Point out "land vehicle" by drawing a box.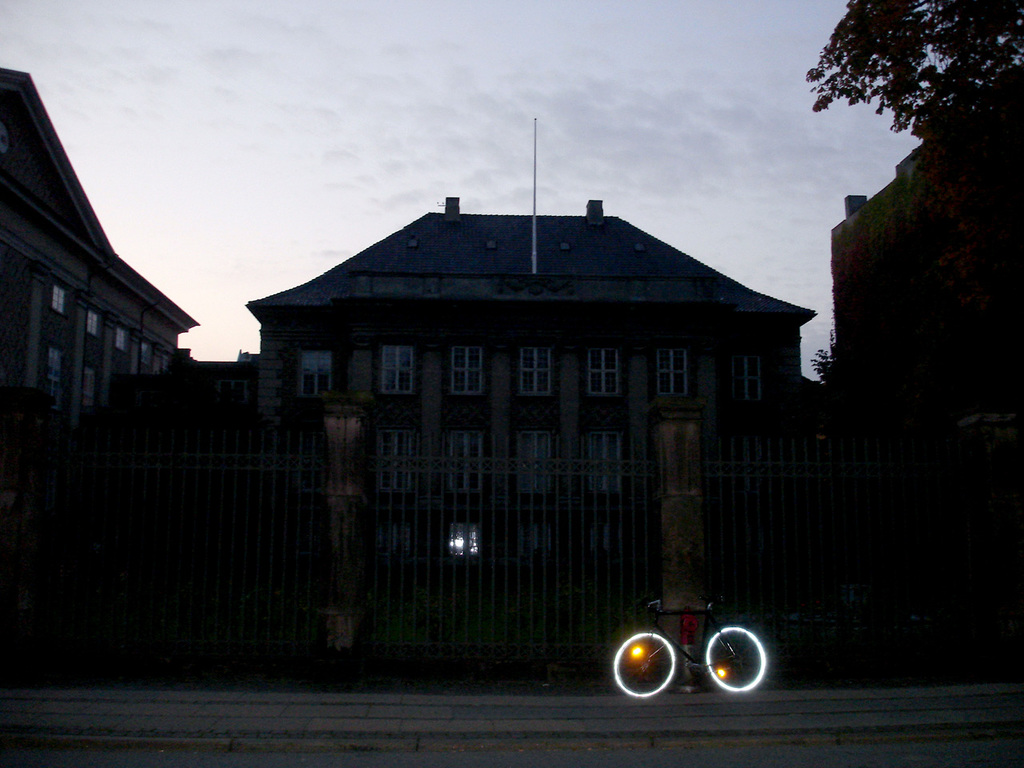
<box>613,596,776,695</box>.
